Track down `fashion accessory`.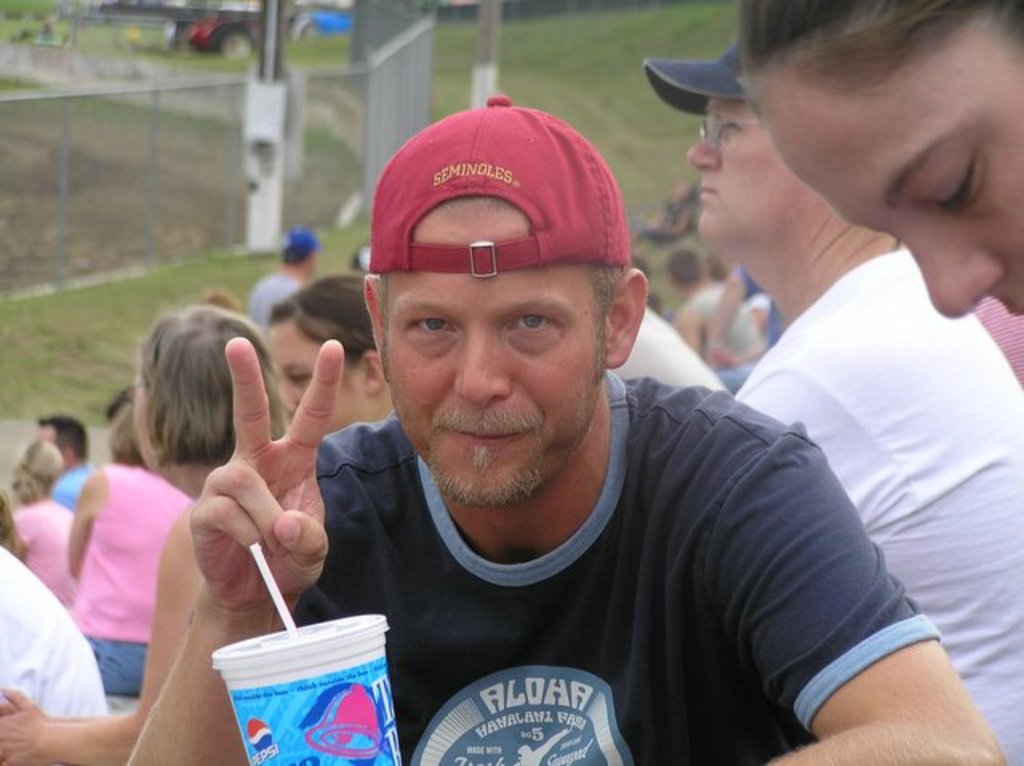
Tracked to box(691, 114, 757, 154).
